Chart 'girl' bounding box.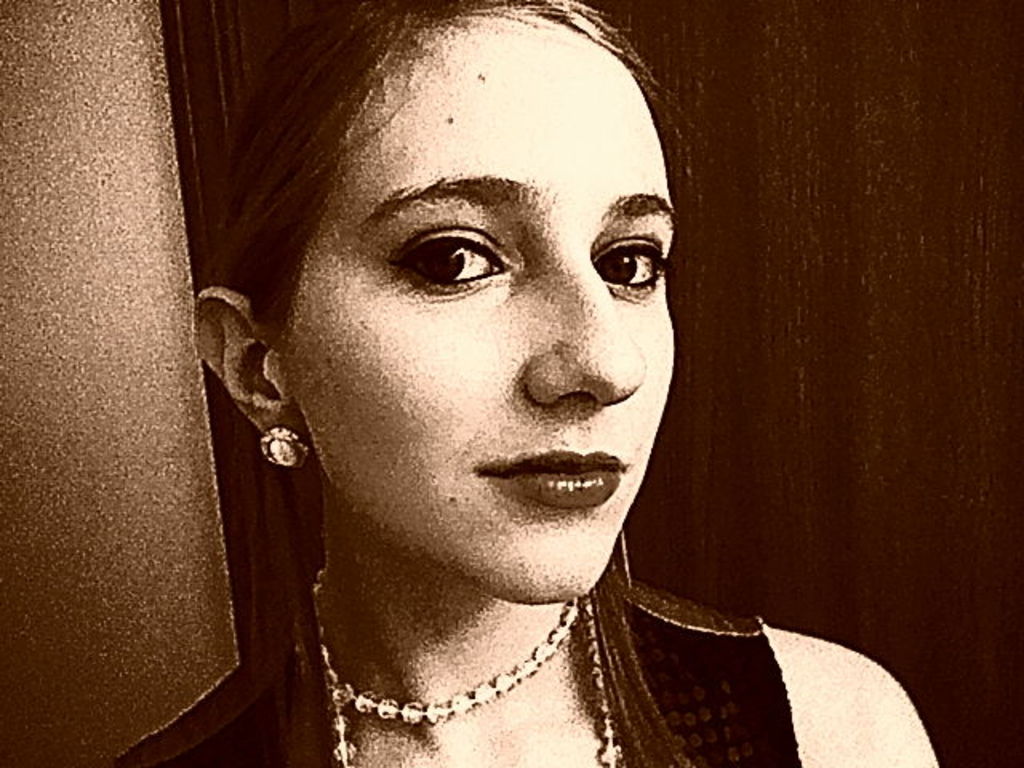
Charted: bbox=(112, 0, 931, 762).
